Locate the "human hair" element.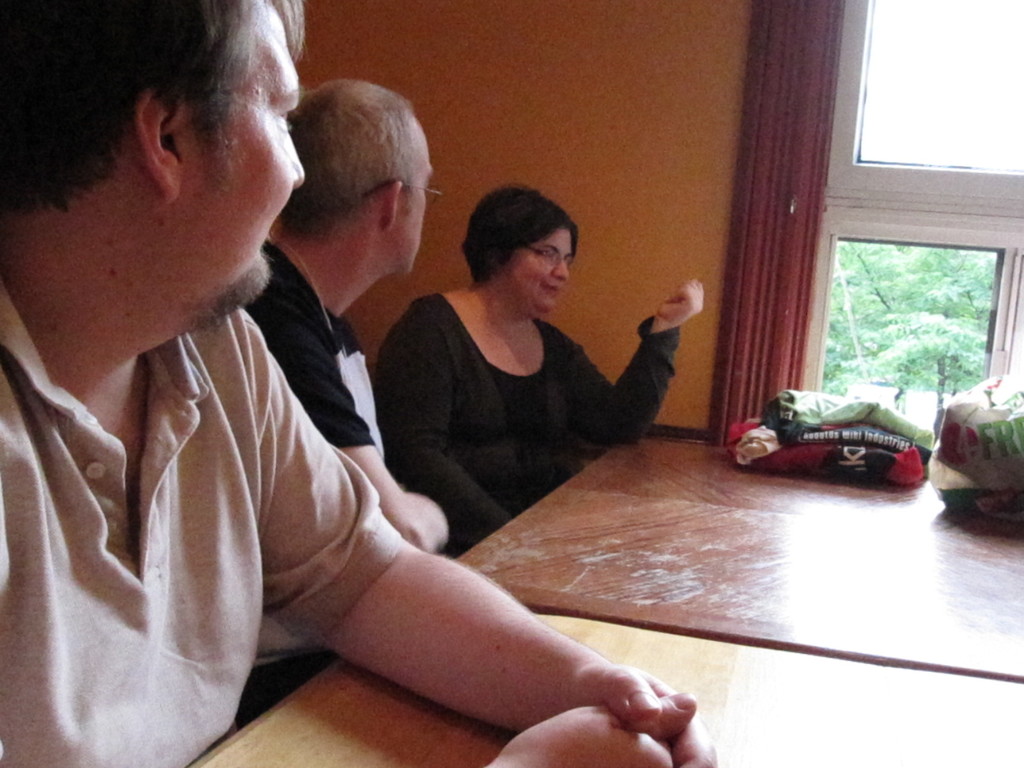
Element bbox: (x1=273, y1=76, x2=423, y2=241).
